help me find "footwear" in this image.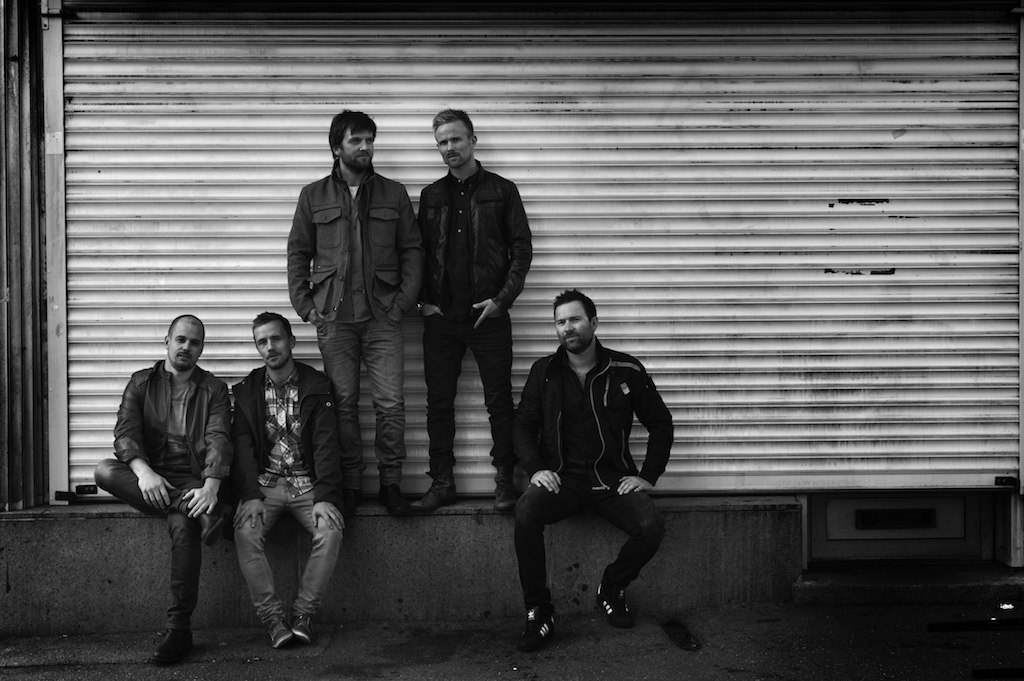
Found it: {"left": 264, "top": 621, "right": 295, "bottom": 650}.
